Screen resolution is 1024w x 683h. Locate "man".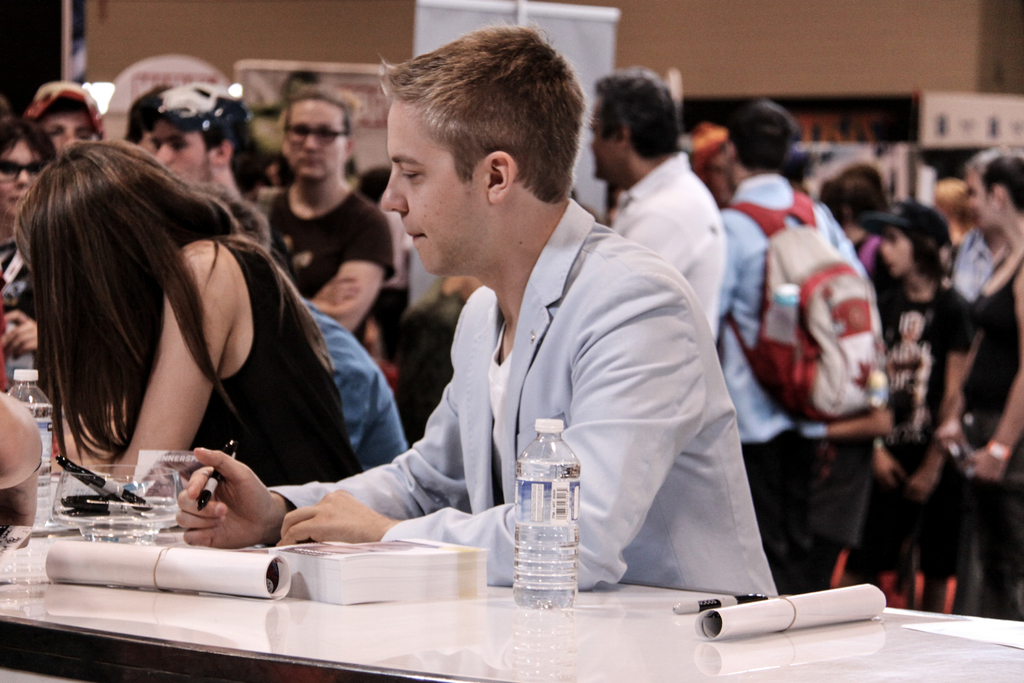
(249,75,405,349).
